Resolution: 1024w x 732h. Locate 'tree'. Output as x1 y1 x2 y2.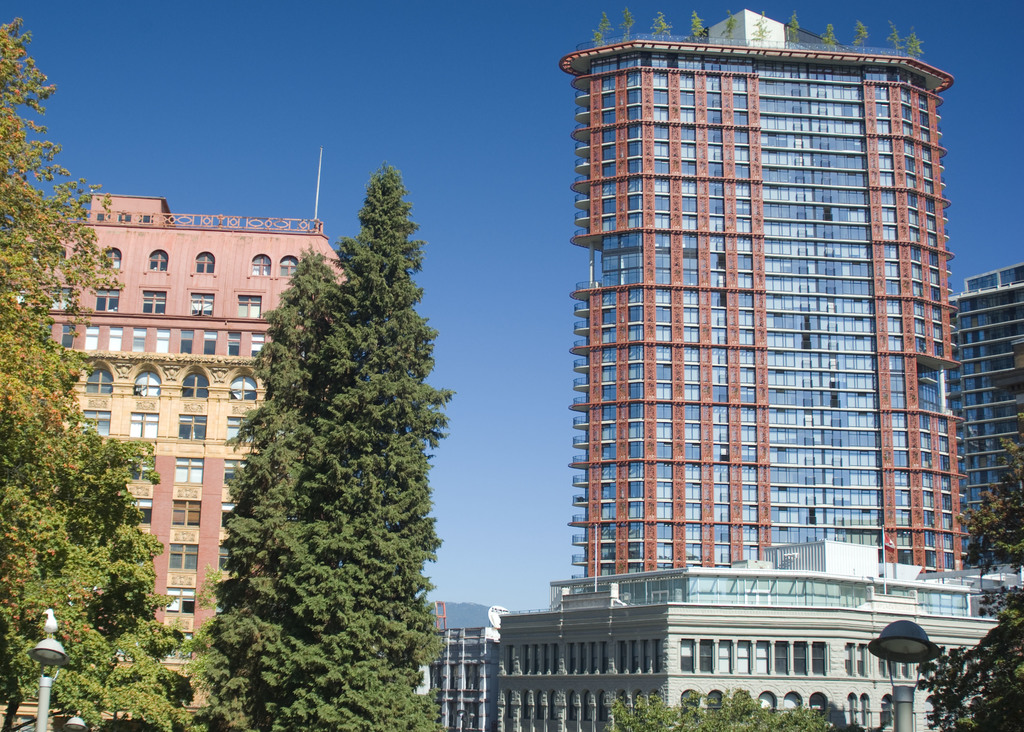
261 160 444 729.
